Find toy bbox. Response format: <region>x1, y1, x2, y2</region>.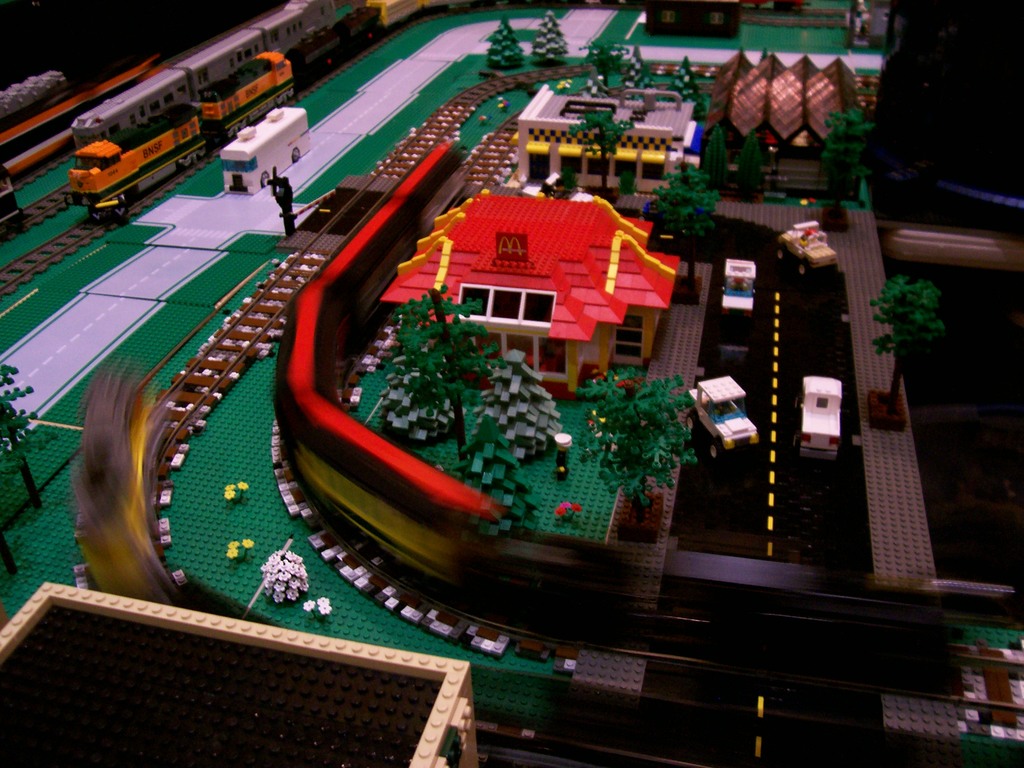
<region>259, 142, 1023, 691</region>.
